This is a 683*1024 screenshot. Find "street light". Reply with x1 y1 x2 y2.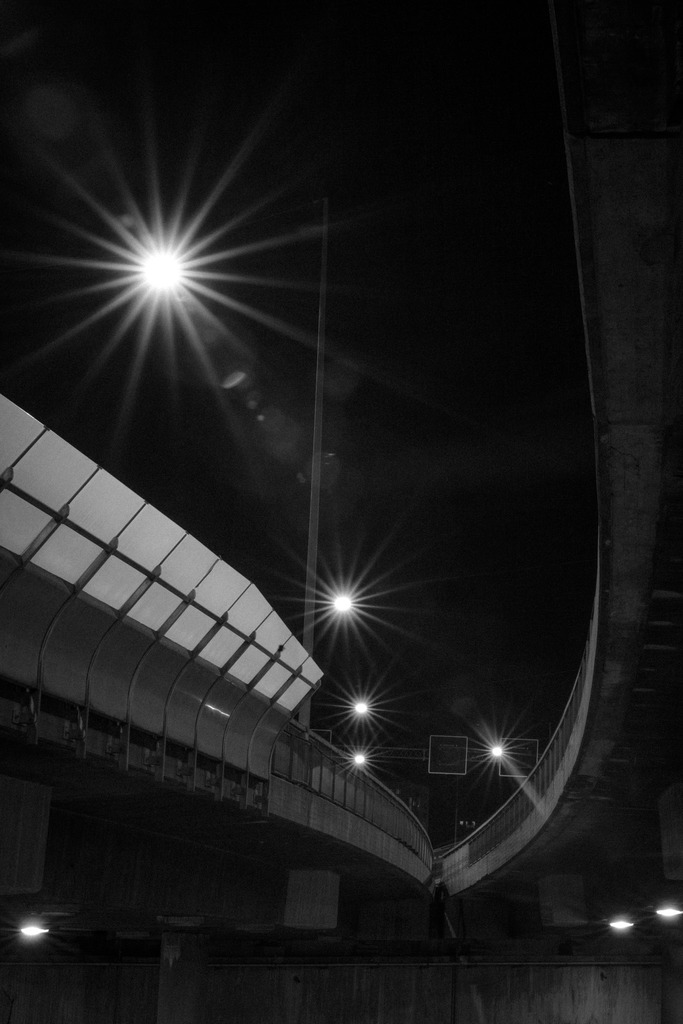
131 195 332 735.
